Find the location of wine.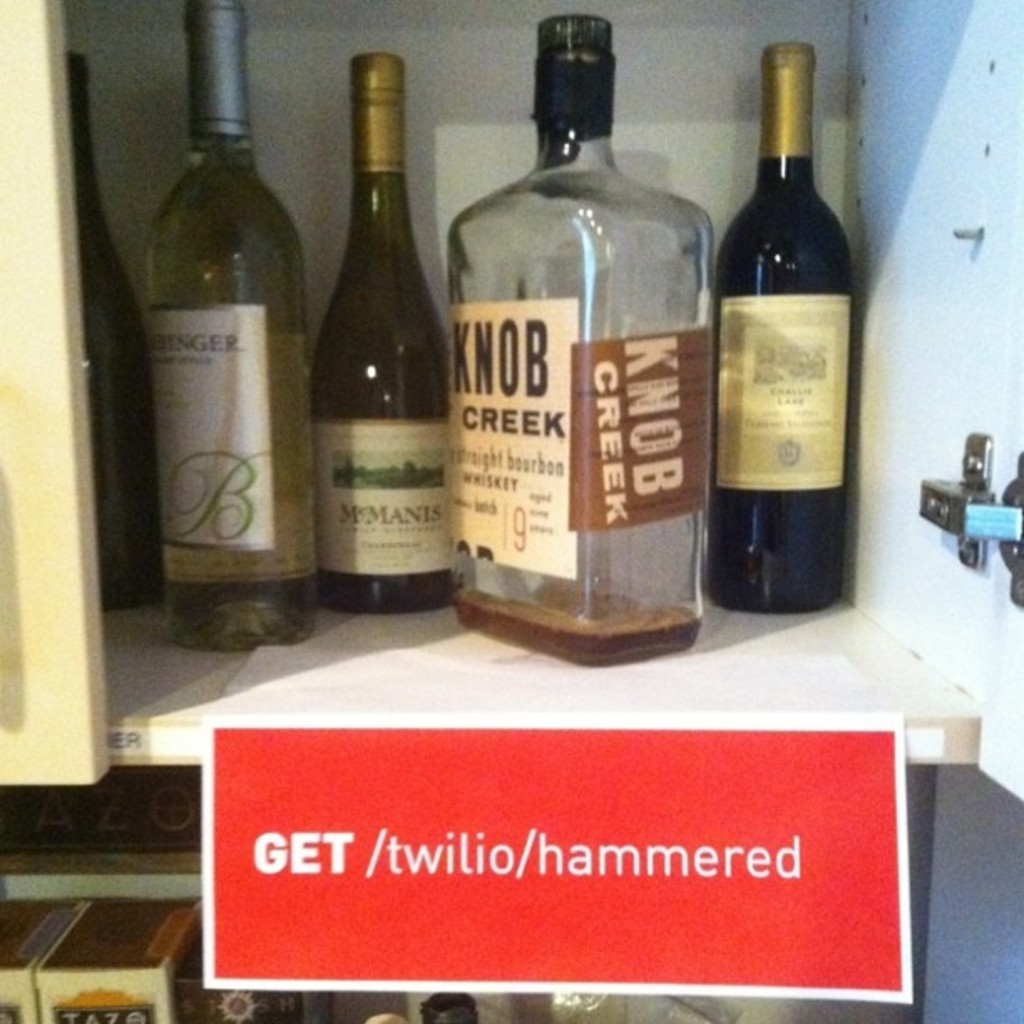
Location: (x1=137, y1=0, x2=313, y2=663).
